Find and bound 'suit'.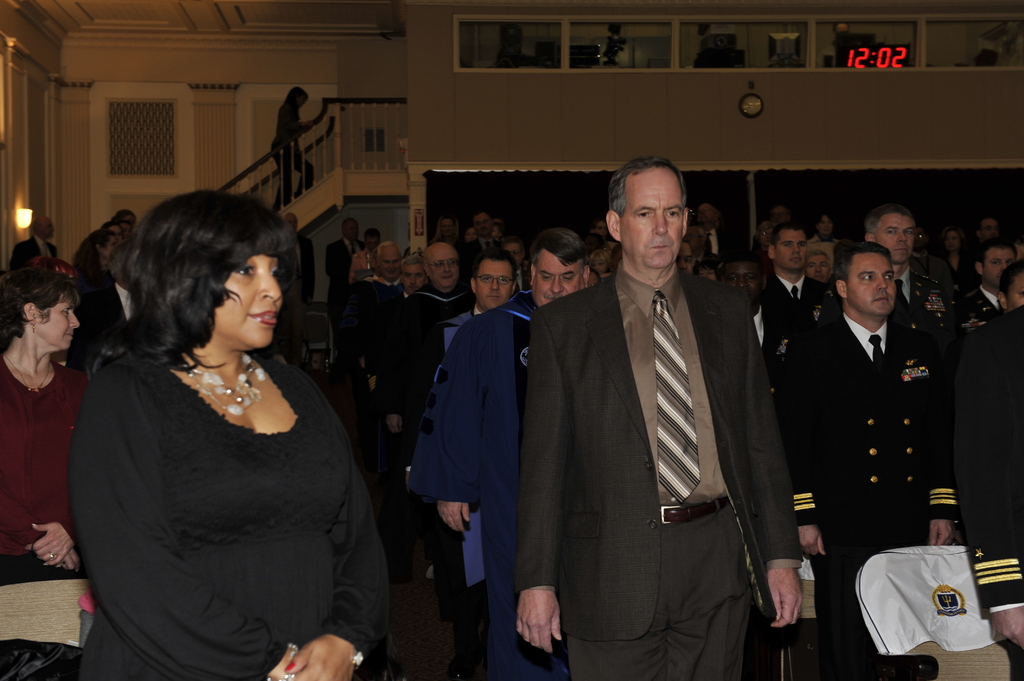
Bound: [776, 308, 961, 680].
